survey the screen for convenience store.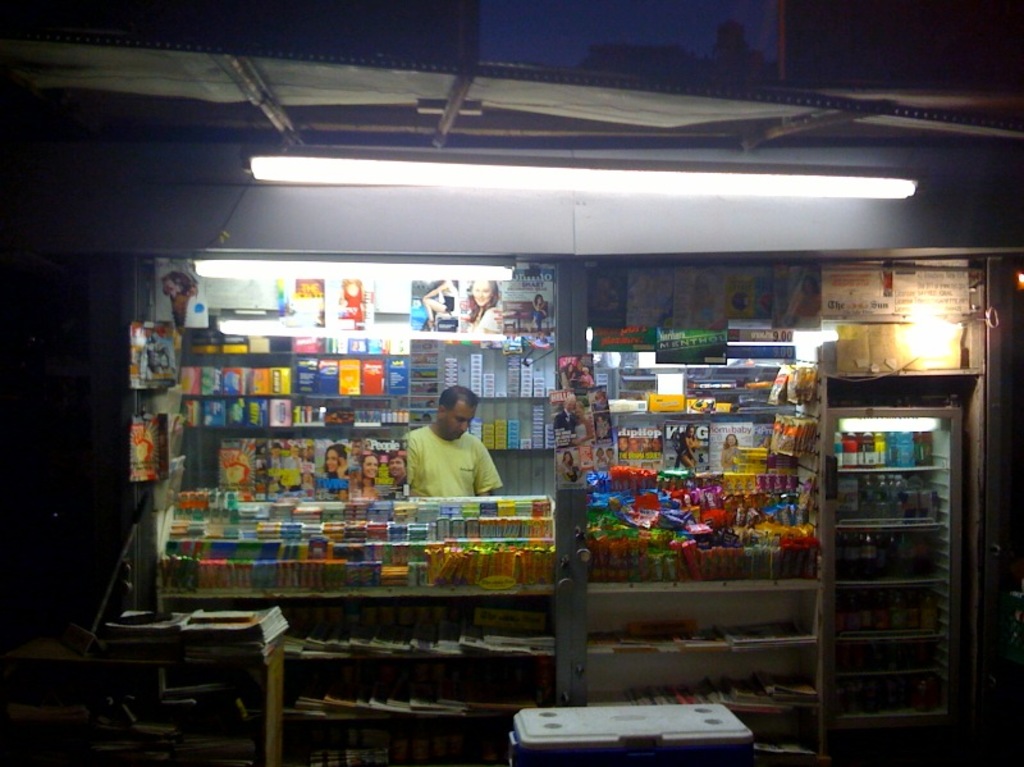
Survey found: (0,29,983,766).
